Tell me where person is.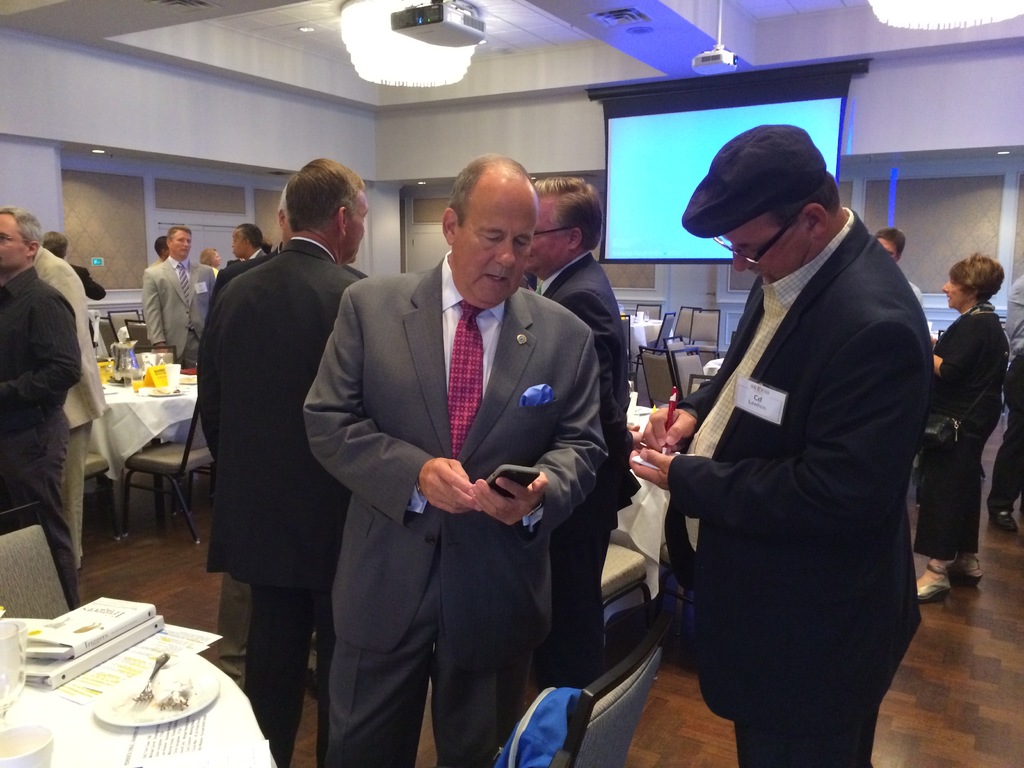
person is at {"left": 195, "top": 157, "right": 374, "bottom": 761}.
